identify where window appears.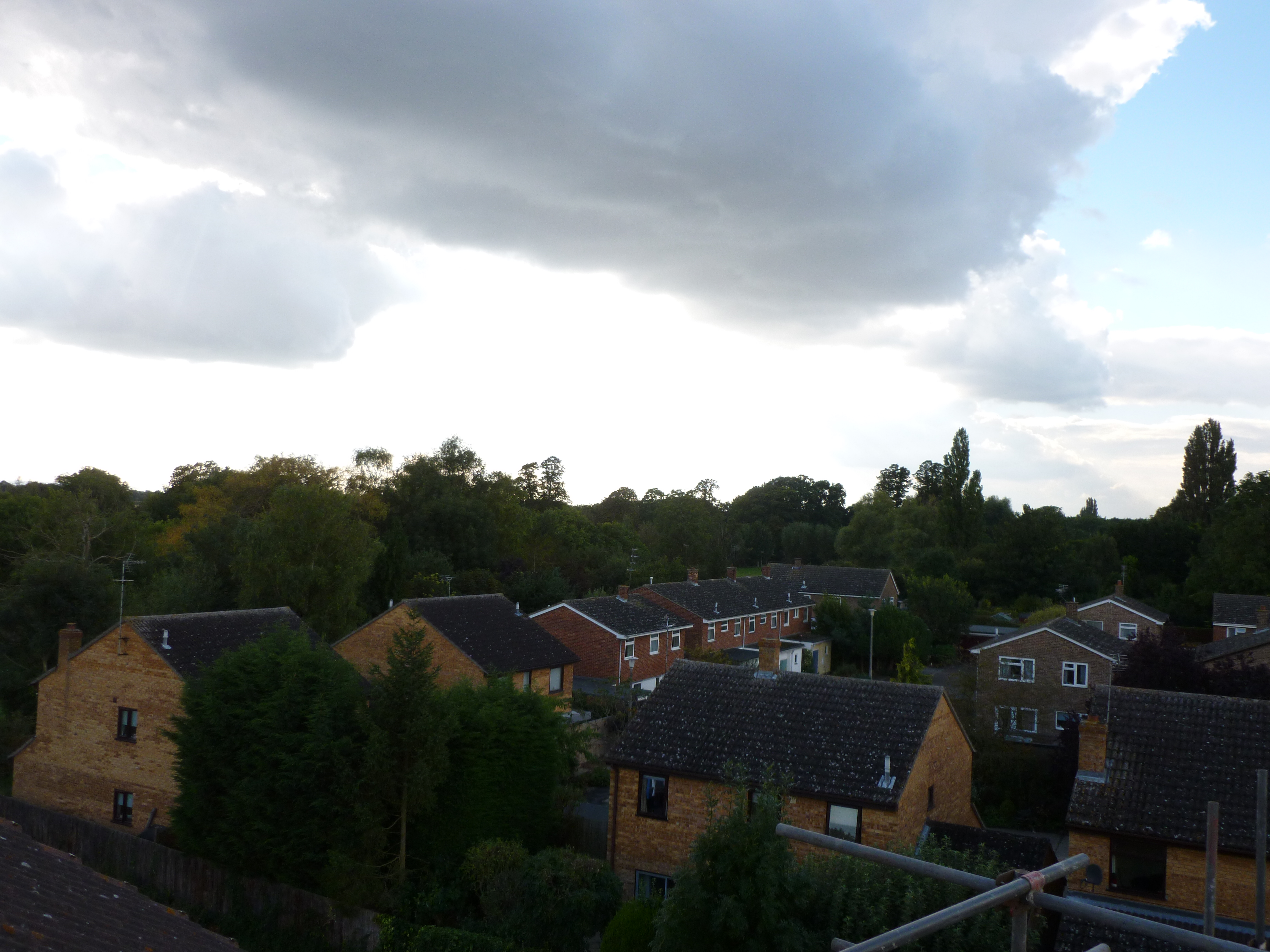
Appears at {"left": 308, "top": 172, "right": 315, "bottom": 178}.
